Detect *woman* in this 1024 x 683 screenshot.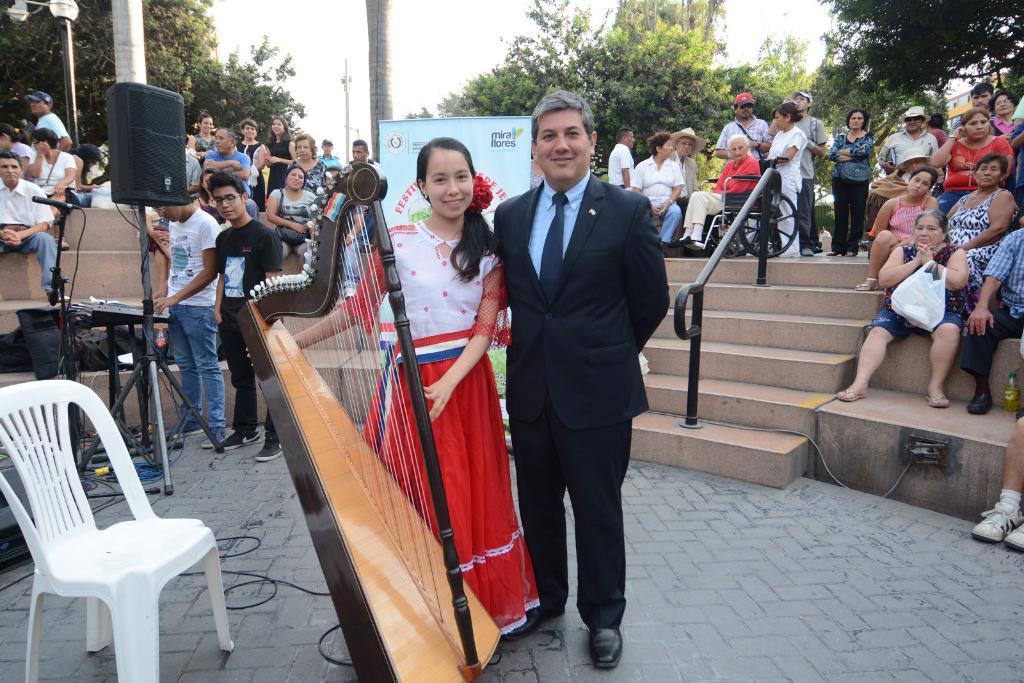
Detection: Rect(626, 129, 687, 259).
